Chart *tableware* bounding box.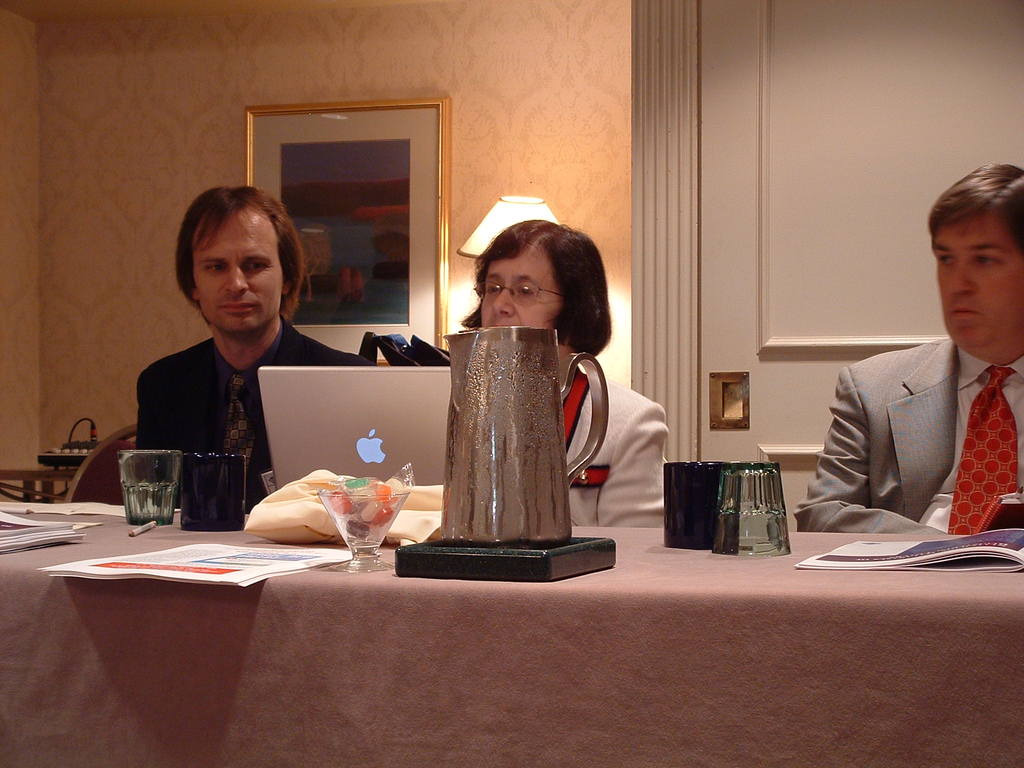
Charted: bbox=(319, 487, 412, 574).
